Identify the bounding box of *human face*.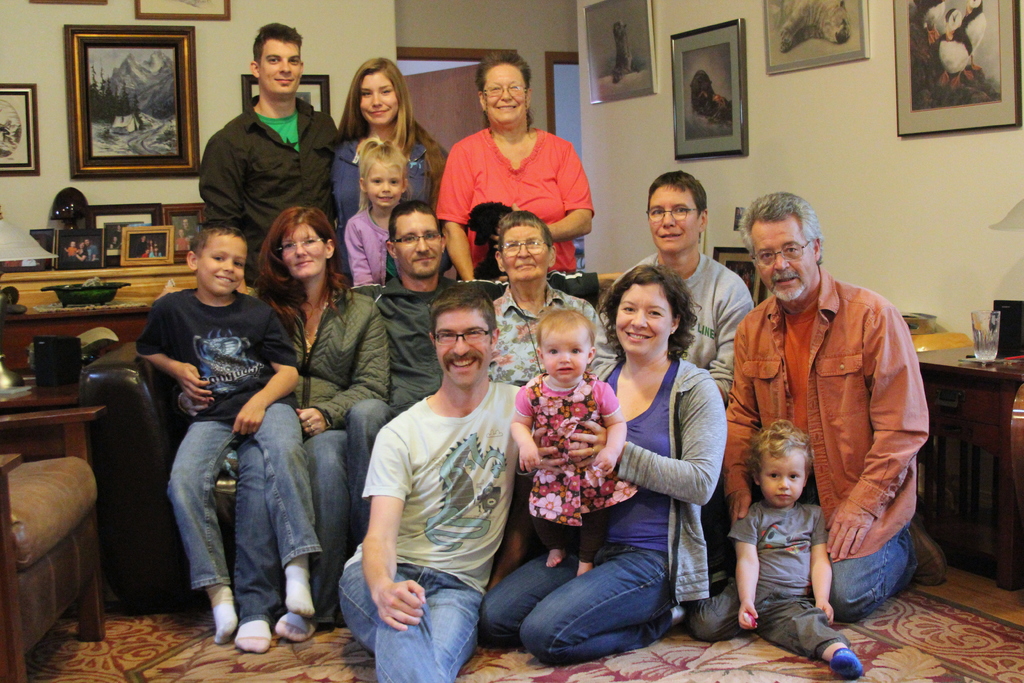
crop(191, 230, 250, 300).
